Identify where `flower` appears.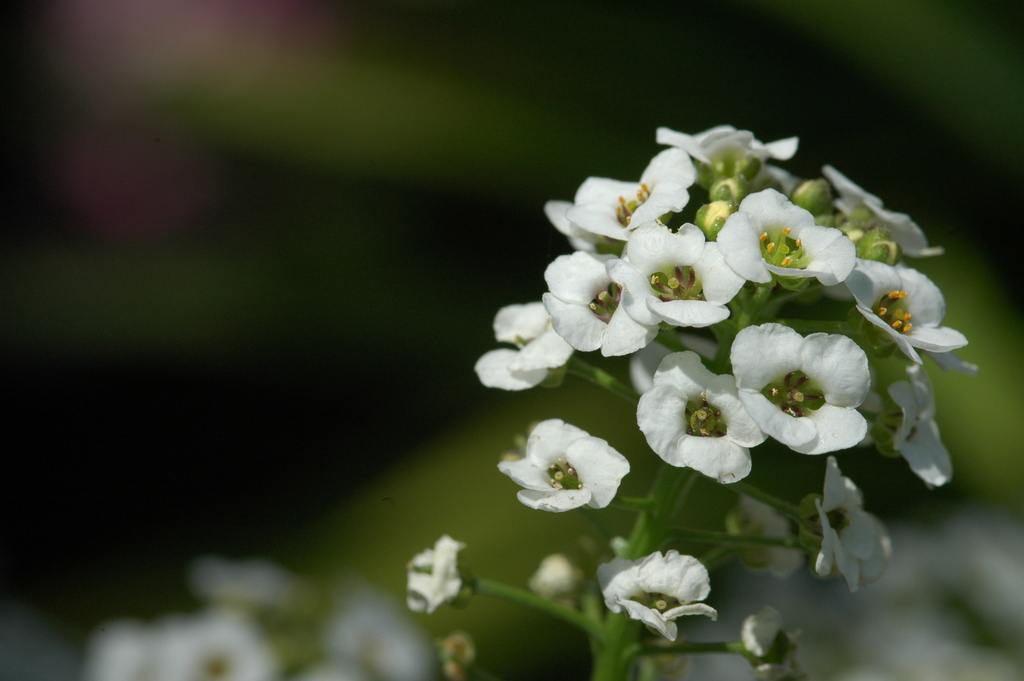
Appears at bbox=(493, 418, 633, 513).
